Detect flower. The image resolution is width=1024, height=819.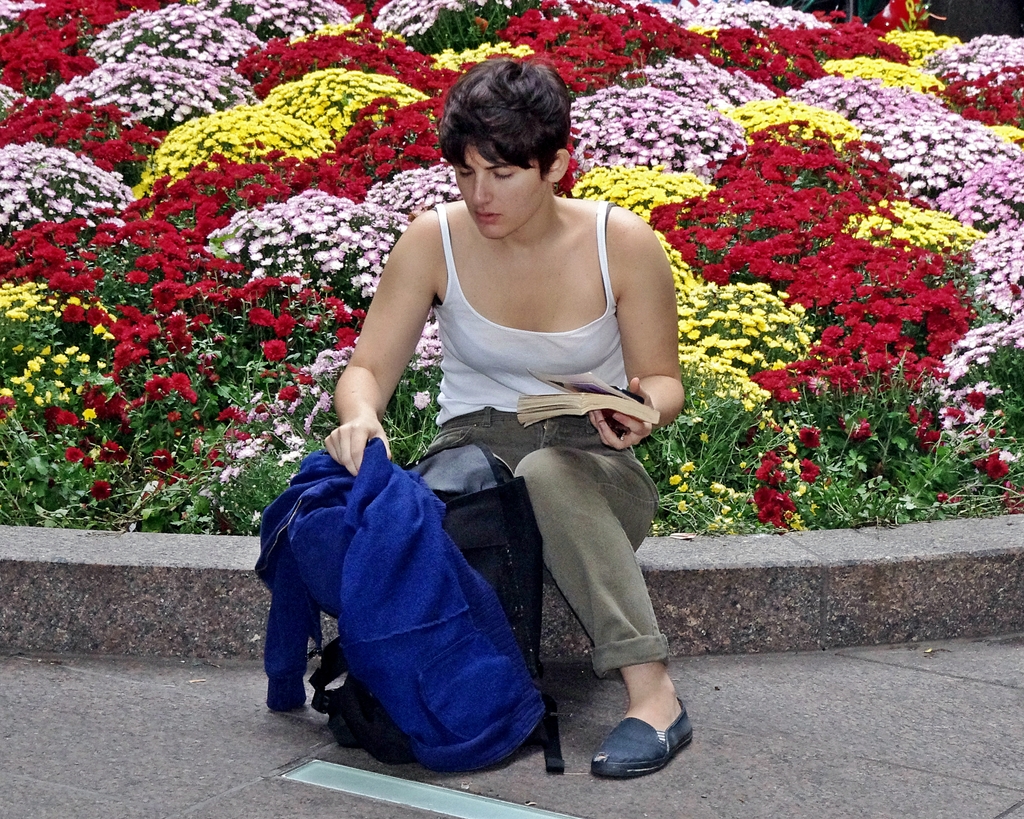
BBox(234, 445, 259, 462).
